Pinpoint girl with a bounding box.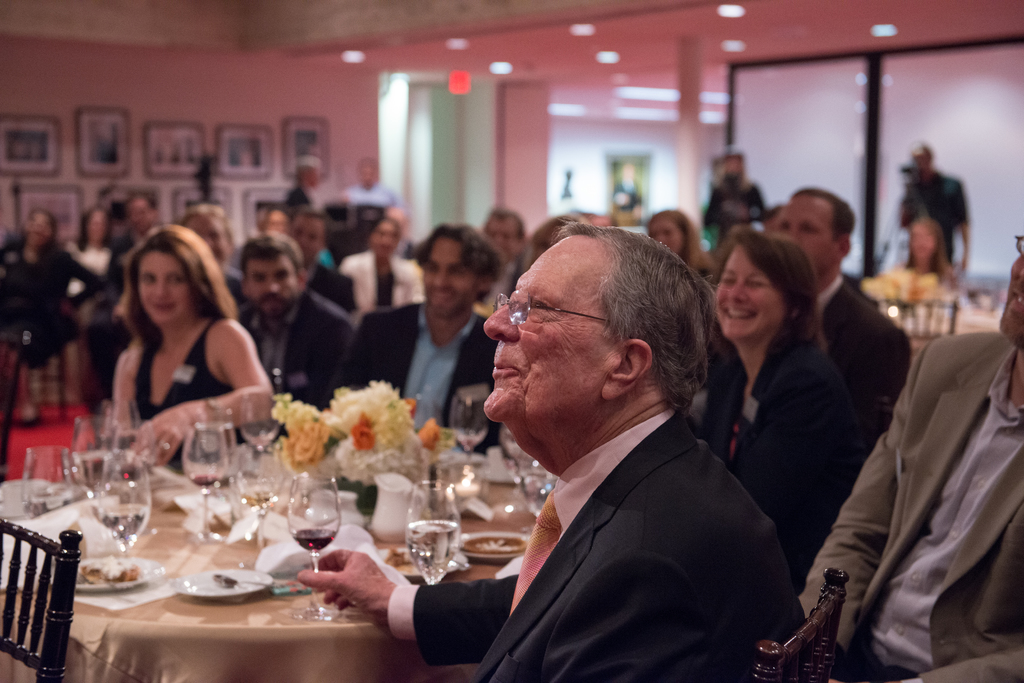
704,227,870,580.
